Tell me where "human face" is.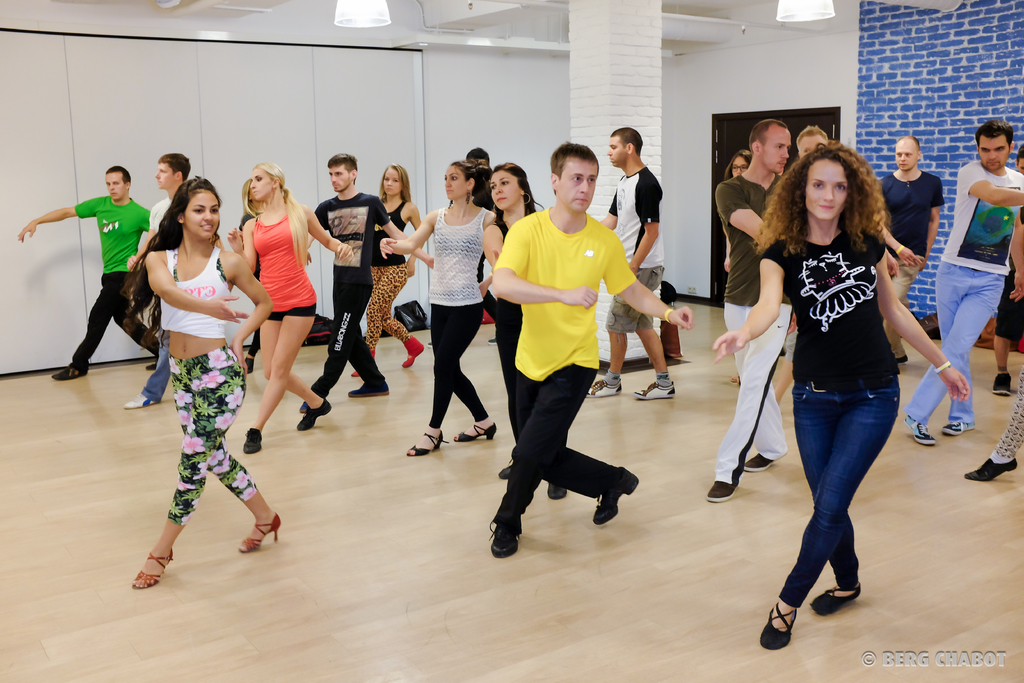
"human face" is at box(557, 160, 596, 210).
